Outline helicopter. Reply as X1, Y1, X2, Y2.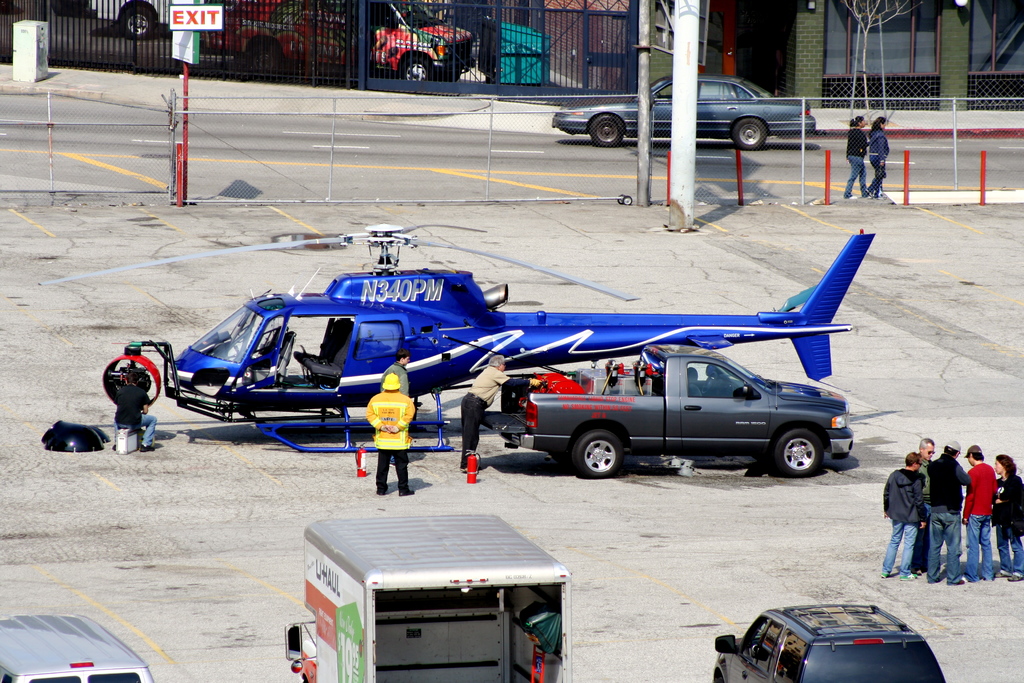
93, 205, 913, 466.
